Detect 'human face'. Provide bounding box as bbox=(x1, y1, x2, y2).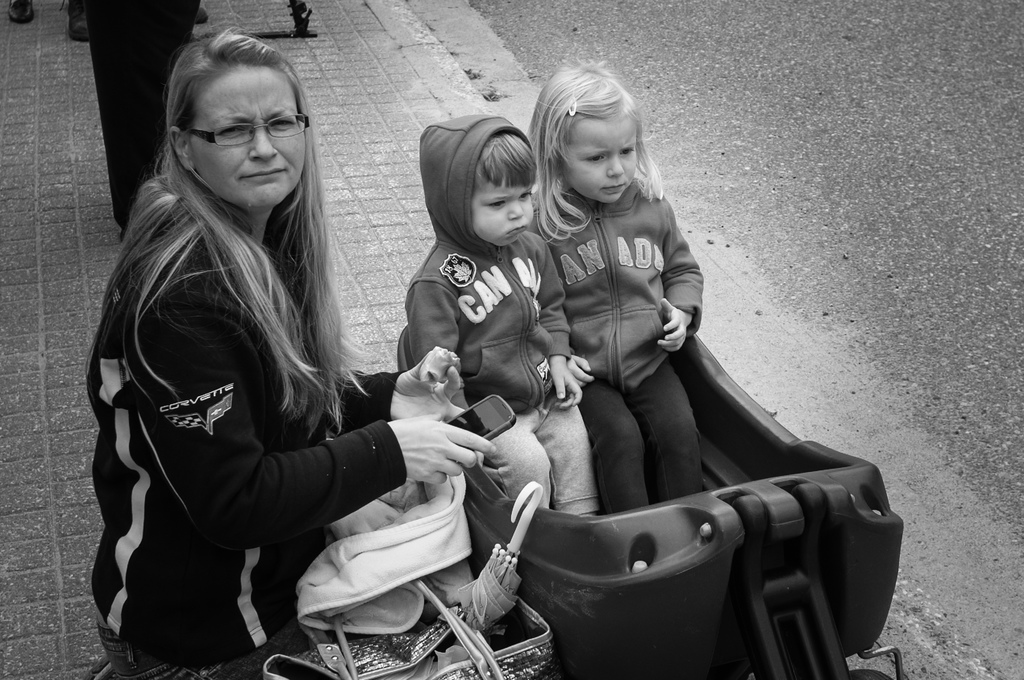
bbox=(562, 120, 639, 207).
